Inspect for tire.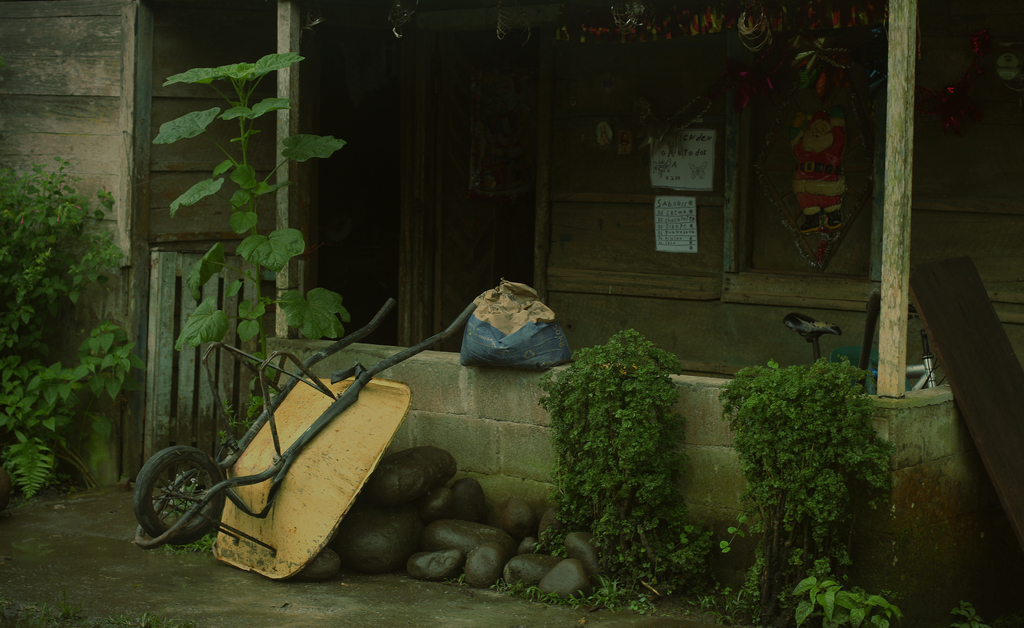
Inspection: [x1=132, y1=446, x2=230, y2=549].
